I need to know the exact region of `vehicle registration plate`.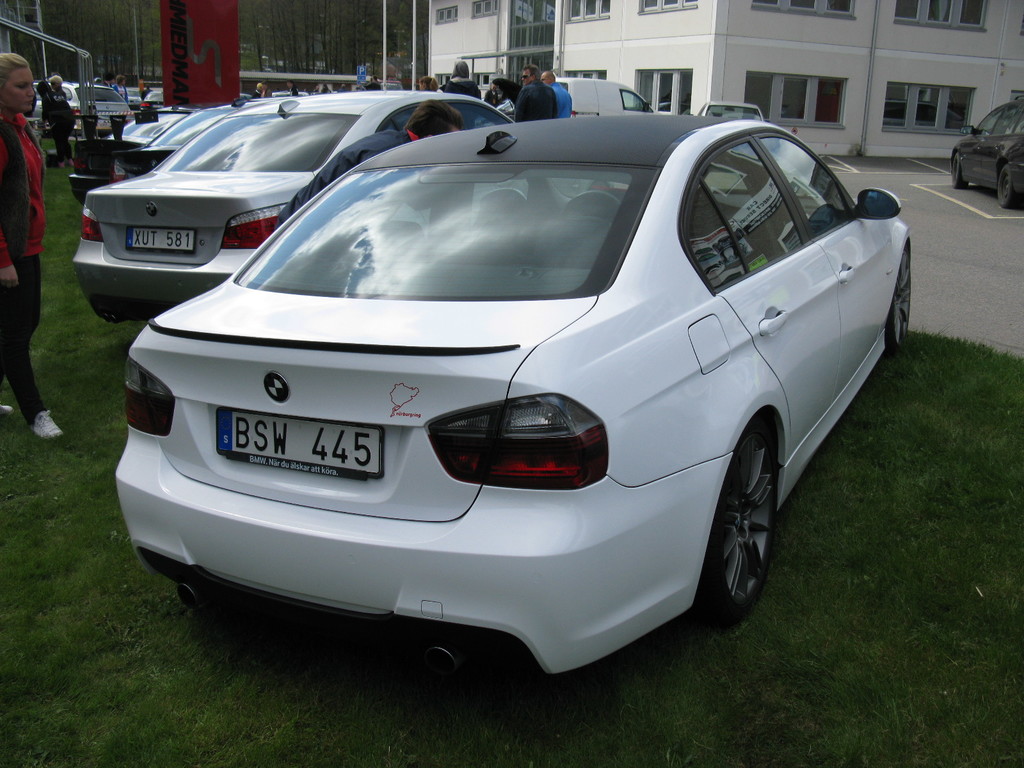
Region: rect(125, 227, 195, 252).
